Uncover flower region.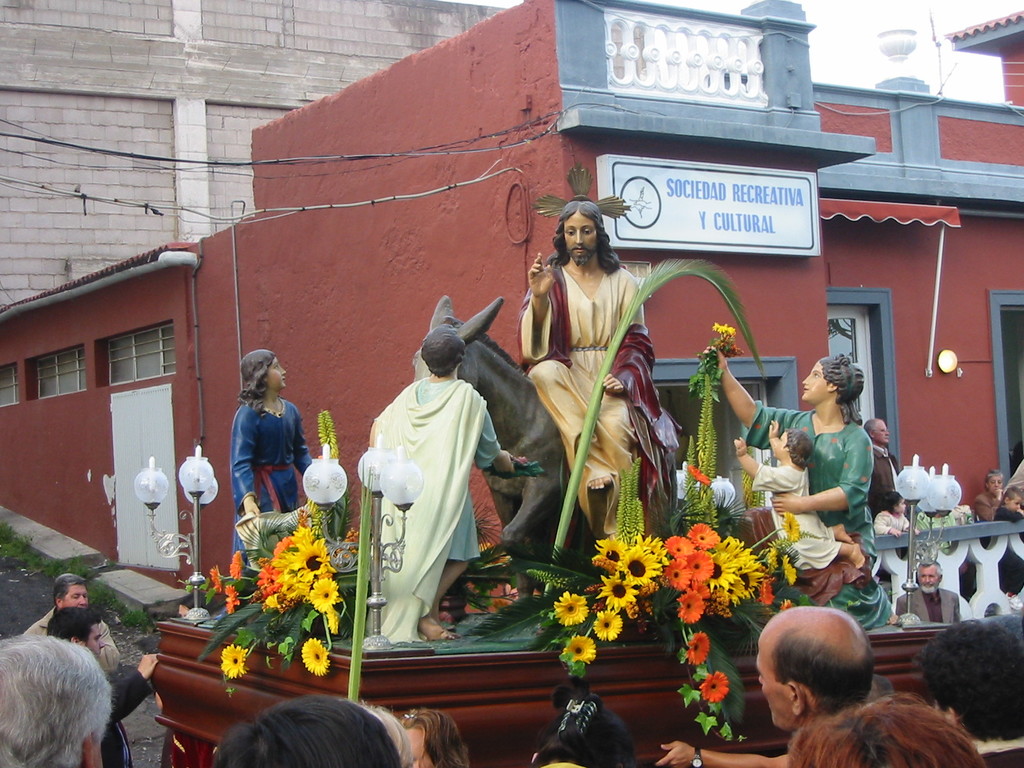
Uncovered: select_region(779, 556, 802, 585).
